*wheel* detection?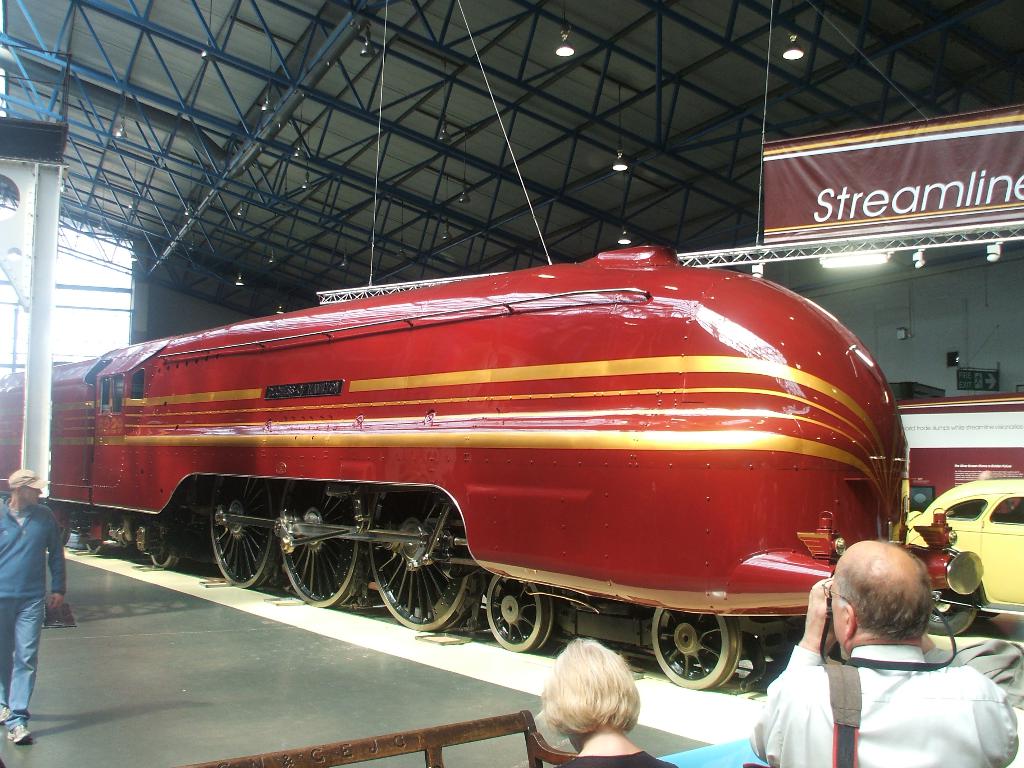
<bbox>369, 486, 475, 633</bbox>
